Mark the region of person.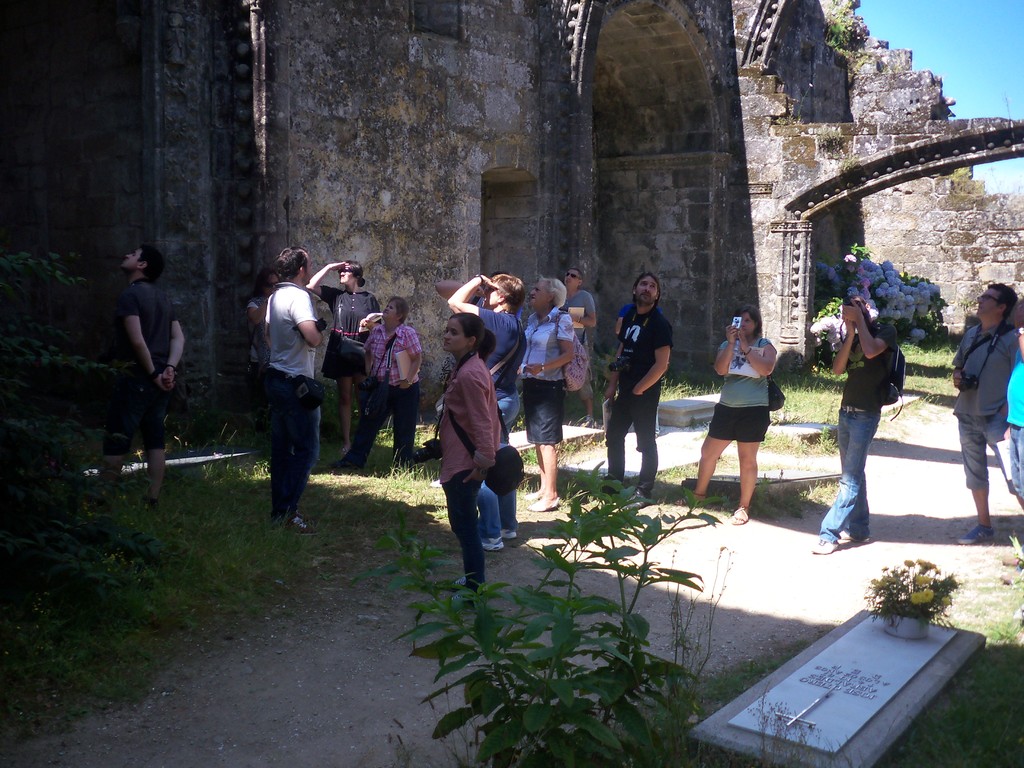
Region: select_region(563, 267, 598, 428).
